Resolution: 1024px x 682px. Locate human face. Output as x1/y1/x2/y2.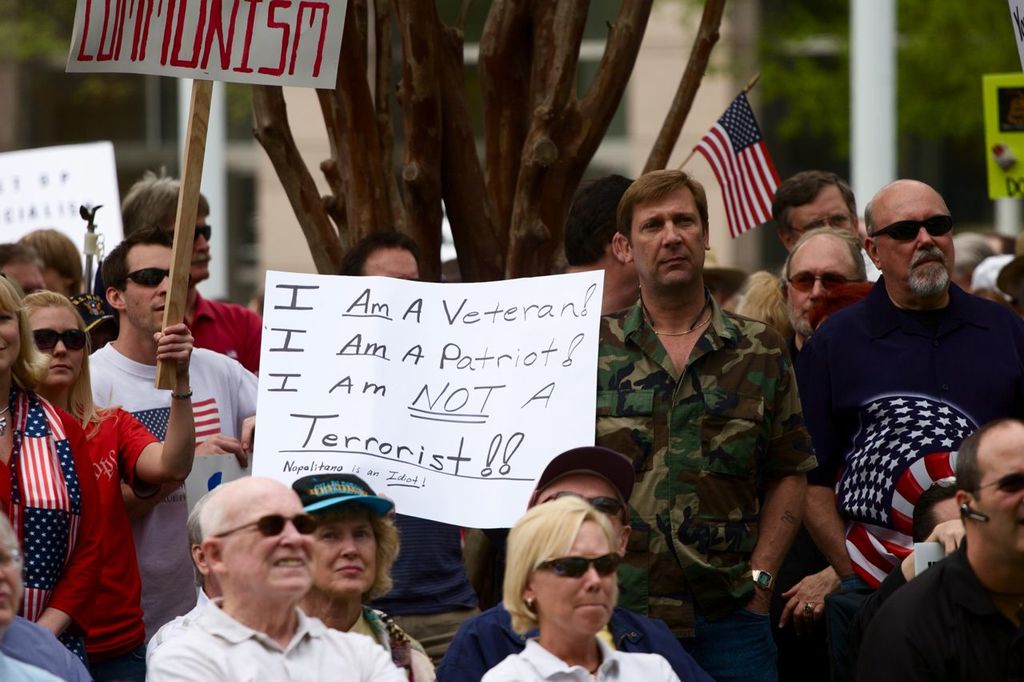
26/292/85/386.
